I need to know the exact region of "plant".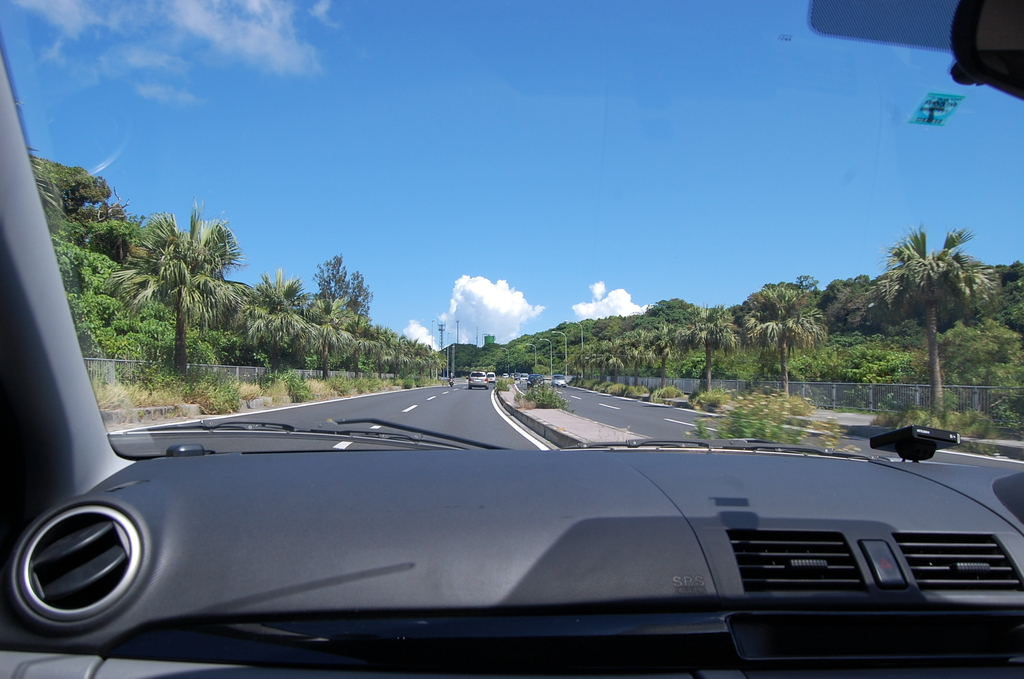
Region: left=182, top=375, right=232, bottom=414.
